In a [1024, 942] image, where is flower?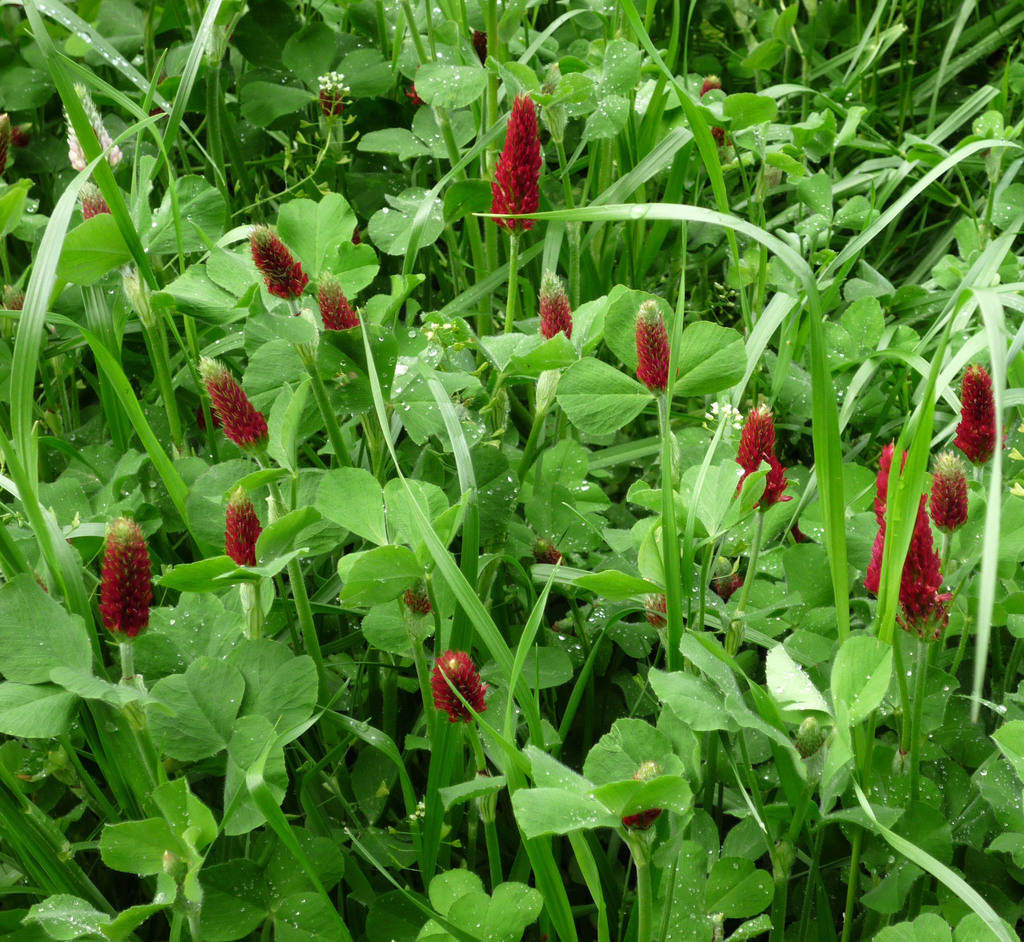
<bbox>77, 182, 115, 221</bbox>.
